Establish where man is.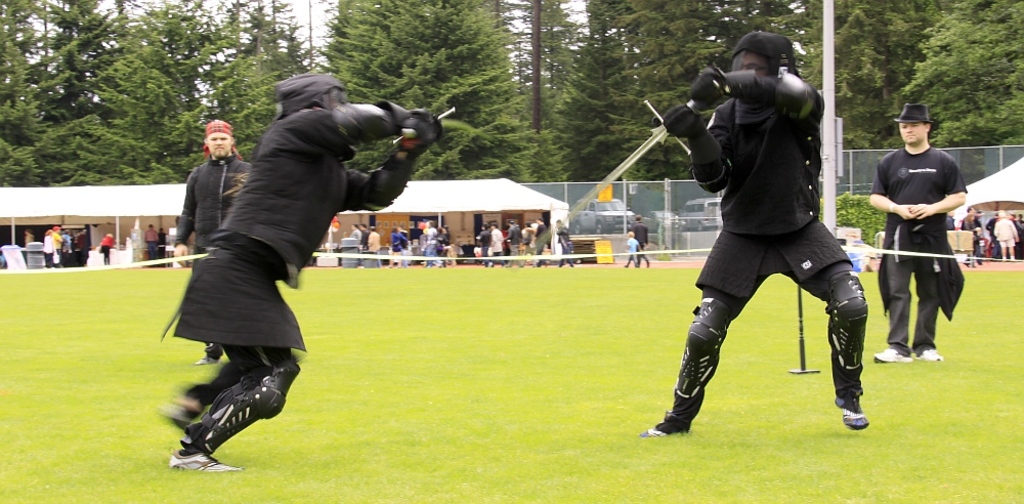
Established at x1=479 y1=226 x2=493 y2=265.
